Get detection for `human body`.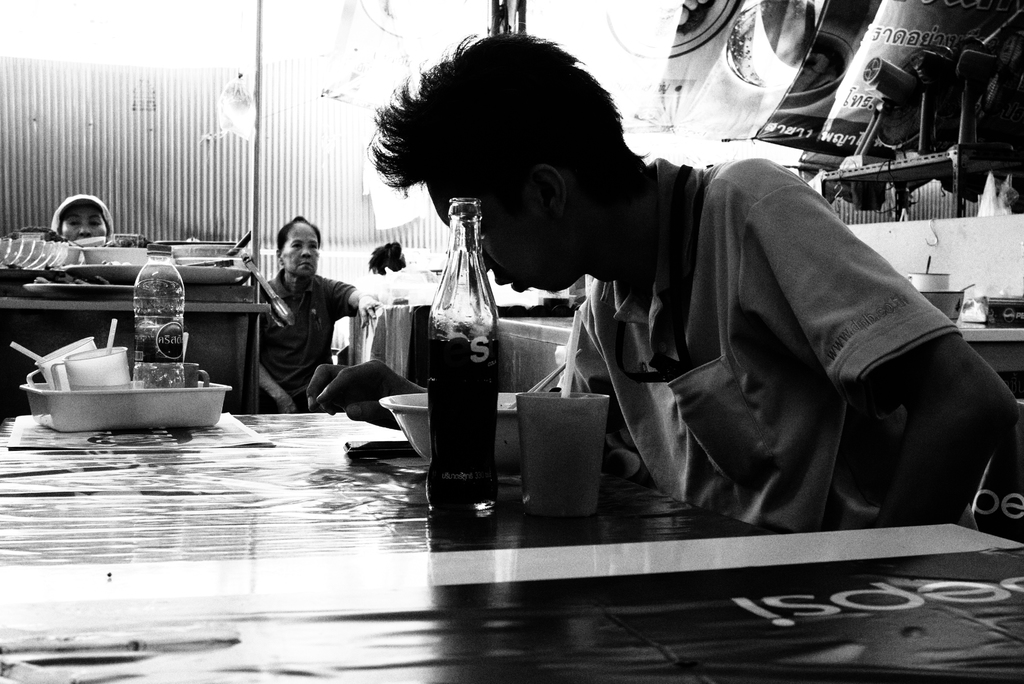
Detection: left=238, top=208, right=355, bottom=422.
